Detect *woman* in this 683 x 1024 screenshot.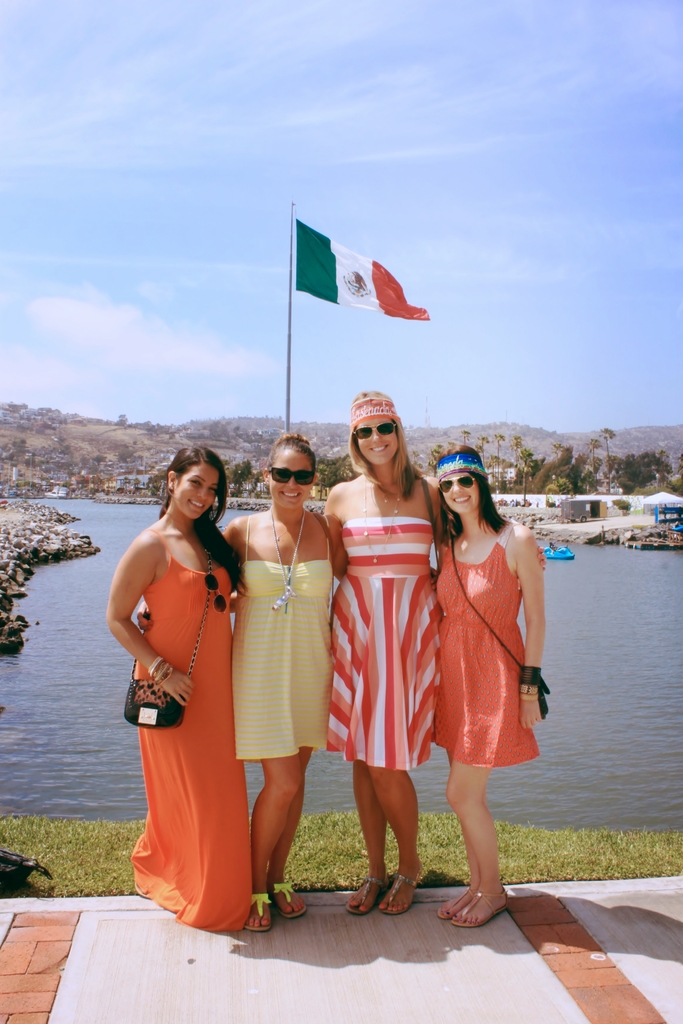
Detection: <bbox>324, 390, 550, 917</bbox>.
